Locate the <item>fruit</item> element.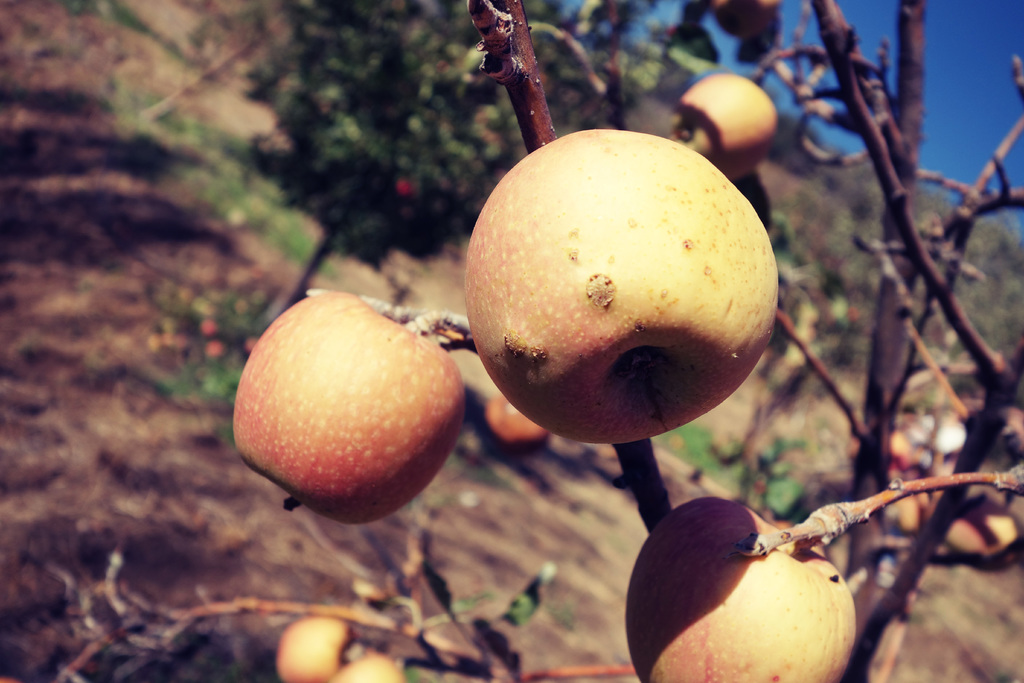
Element bbox: x1=230 y1=286 x2=466 y2=529.
